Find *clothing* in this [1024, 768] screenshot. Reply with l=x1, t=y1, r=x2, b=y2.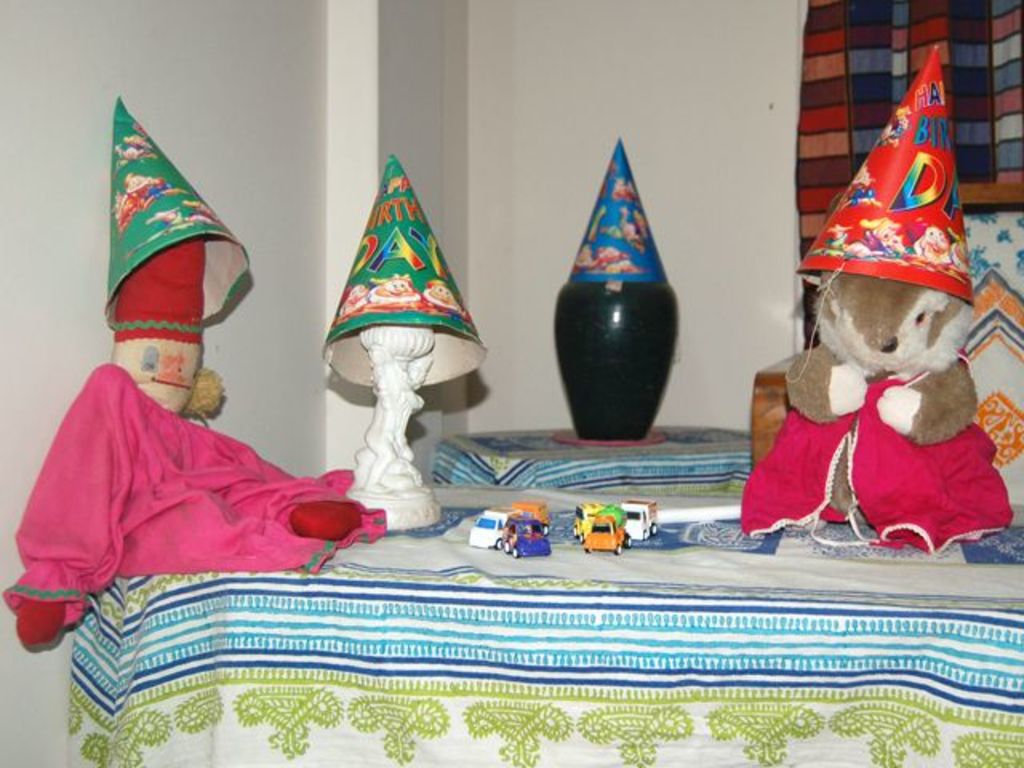
l=0, t=354, r=389, b=638.
